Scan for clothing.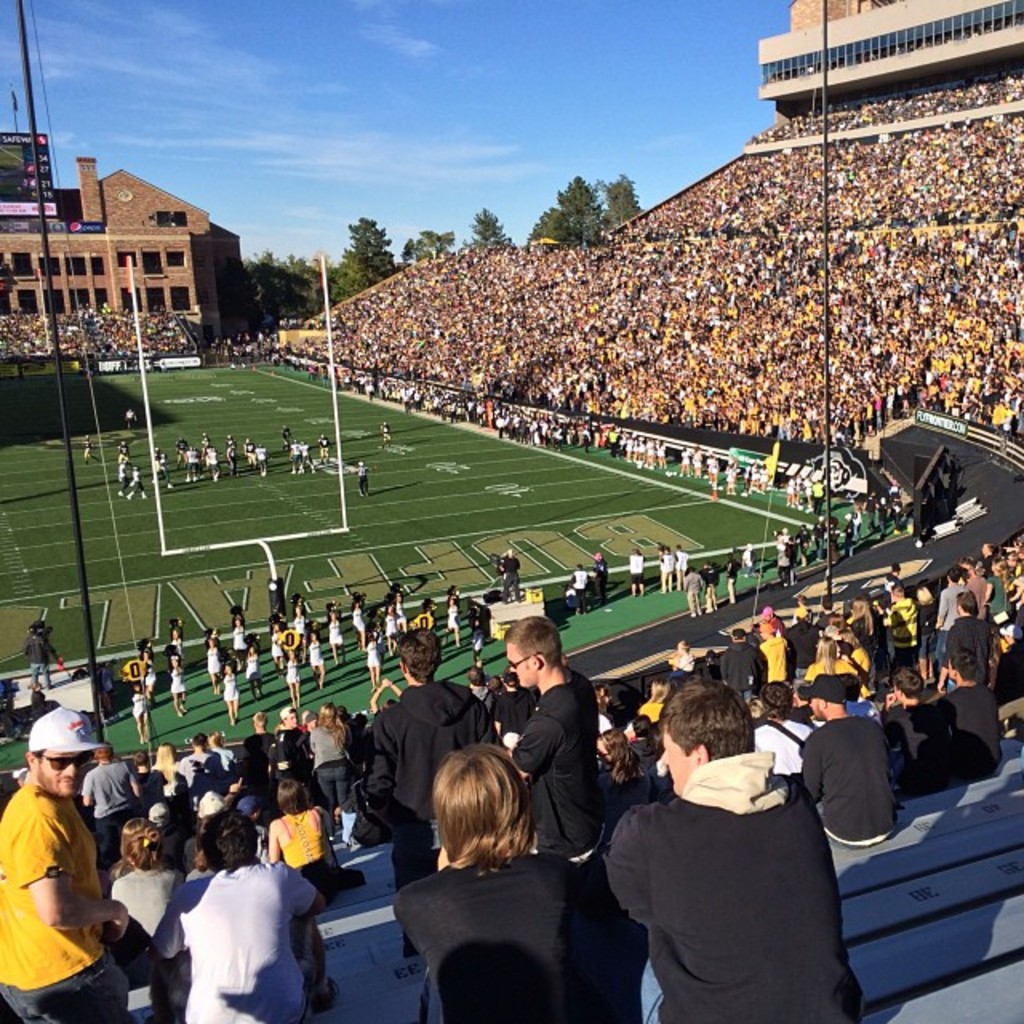
Scan result: <region>152, 867, 322, 1022</region>.
